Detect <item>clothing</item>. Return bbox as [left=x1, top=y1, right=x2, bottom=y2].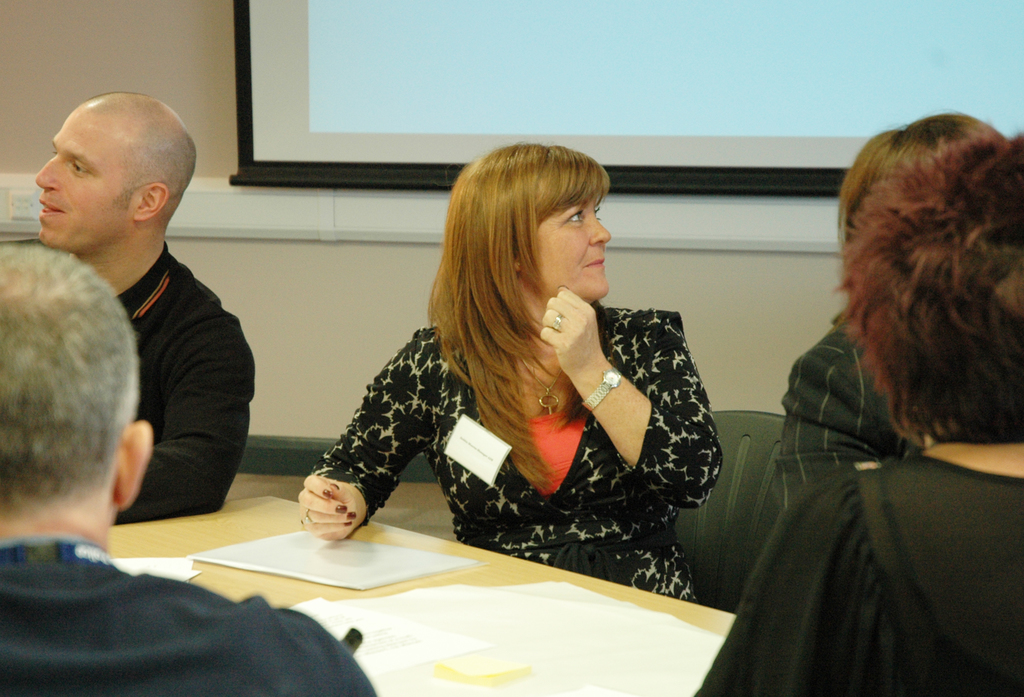
[left=297, top=307, right=717, bottom=607].
